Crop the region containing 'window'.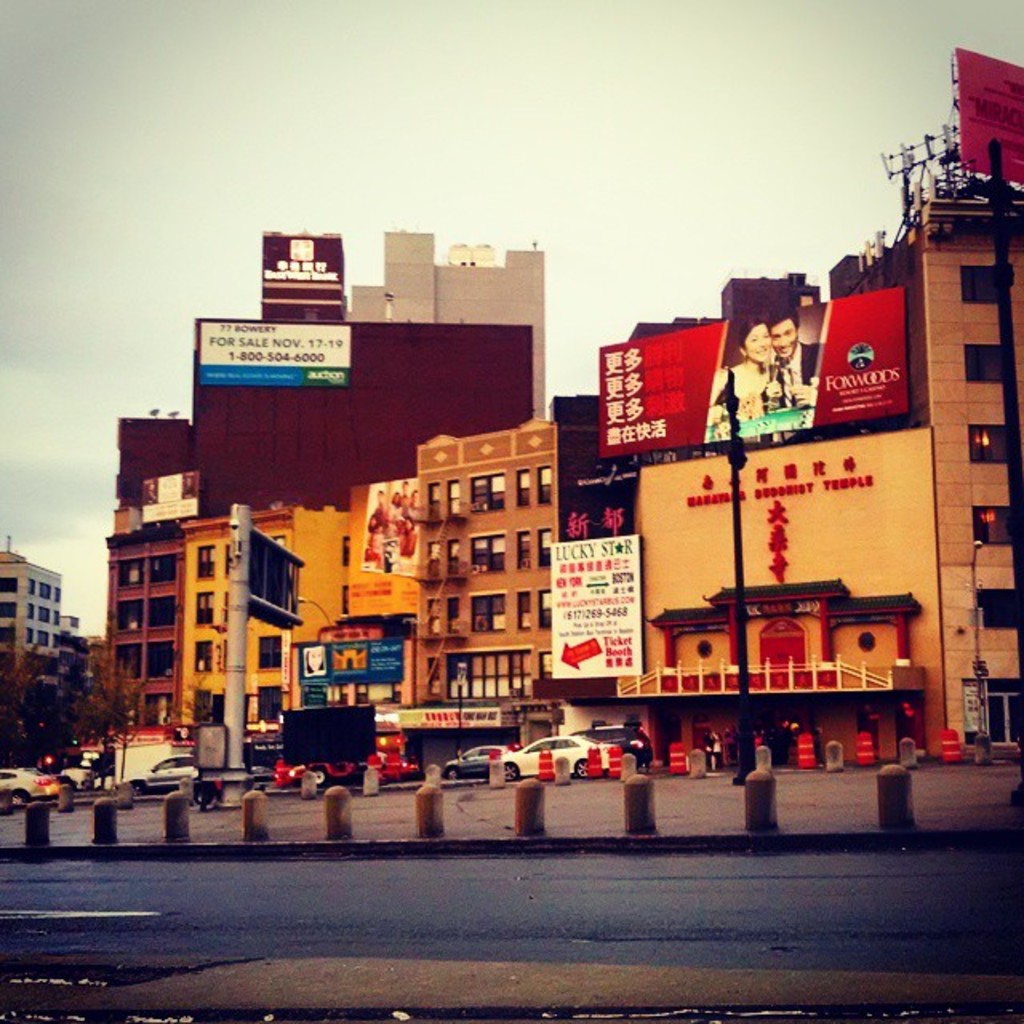
Crop region: <box>192,592,216,622</box>.
